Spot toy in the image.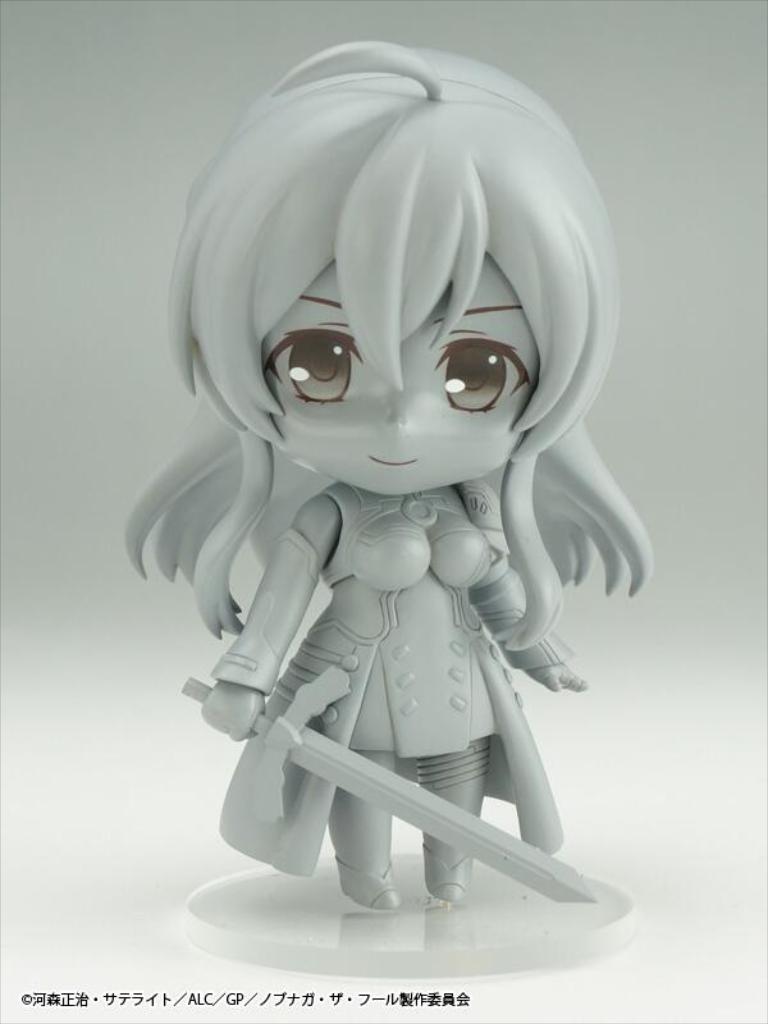
toy found at <box>122,36,650,911</box>.
